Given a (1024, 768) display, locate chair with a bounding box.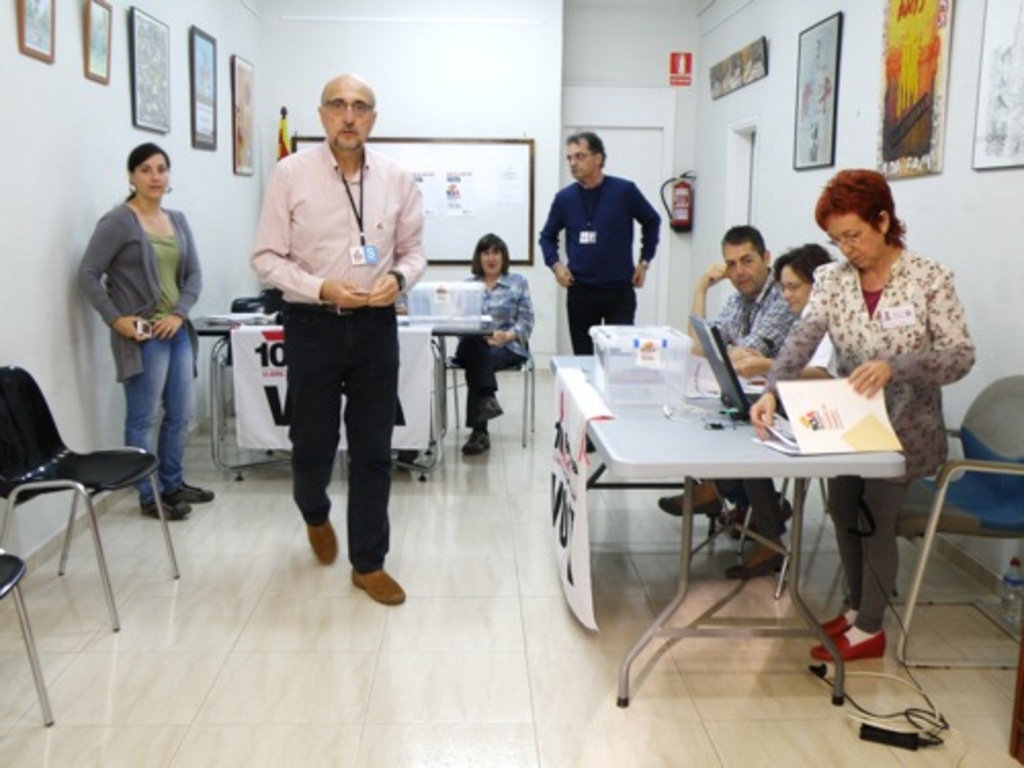
Located: bbox=(0, 551, 53, 721).
